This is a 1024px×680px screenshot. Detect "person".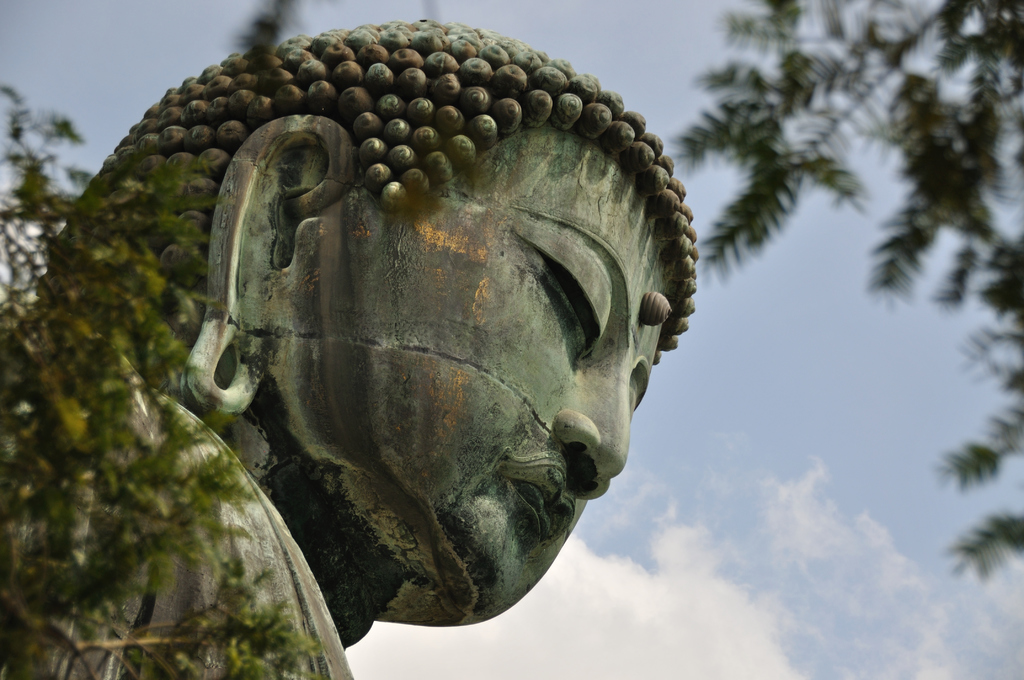
142:17:711:679.
